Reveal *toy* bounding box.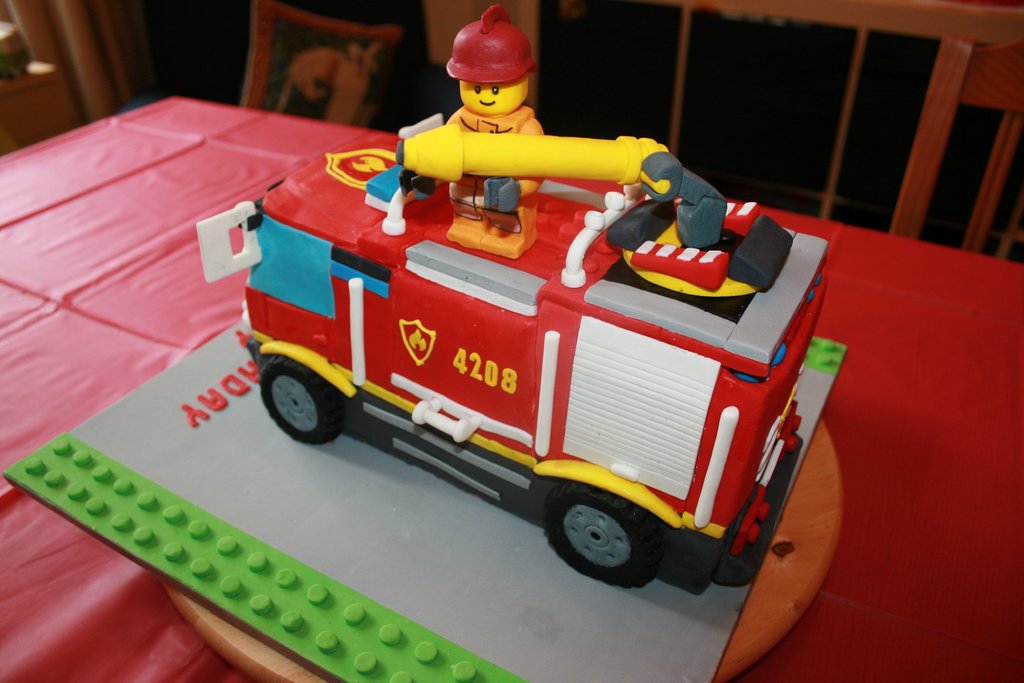
Revealed: 150/65/887/590.
